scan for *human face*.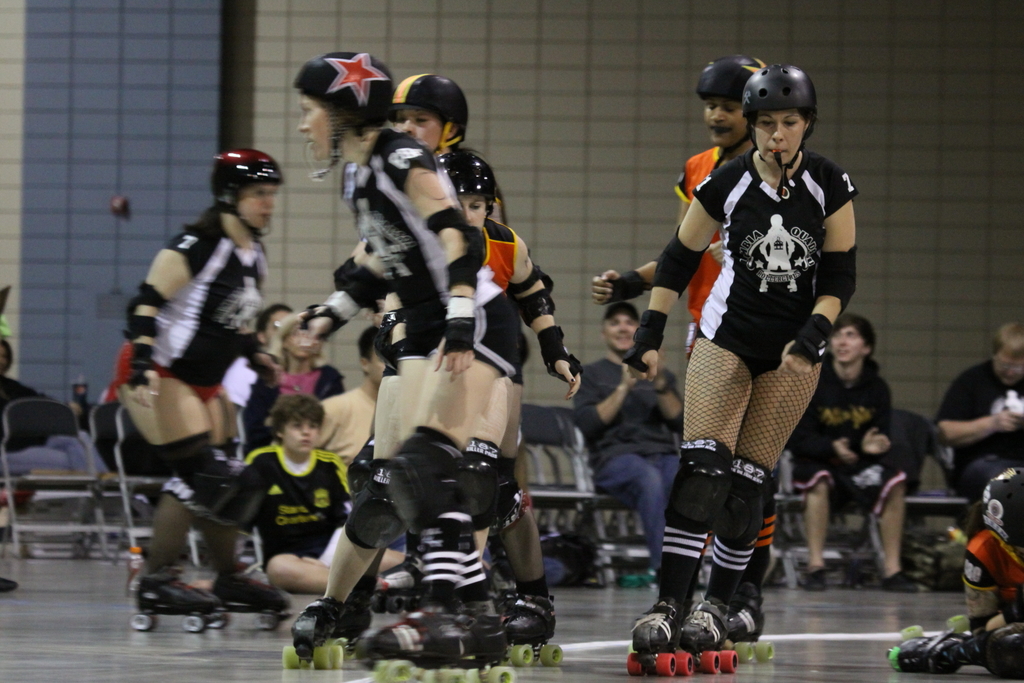
Scan result: bbox=[265, 309, 290, 343].
